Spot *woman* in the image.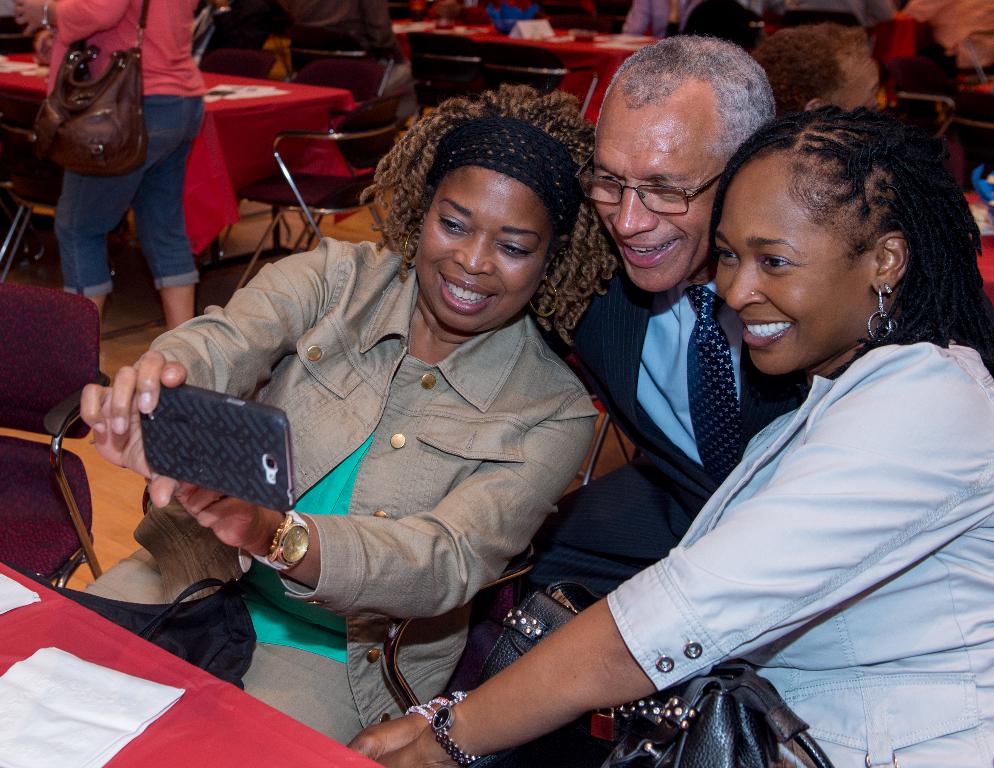
*woman* found at bbox=(9, 0, 209, 339).
